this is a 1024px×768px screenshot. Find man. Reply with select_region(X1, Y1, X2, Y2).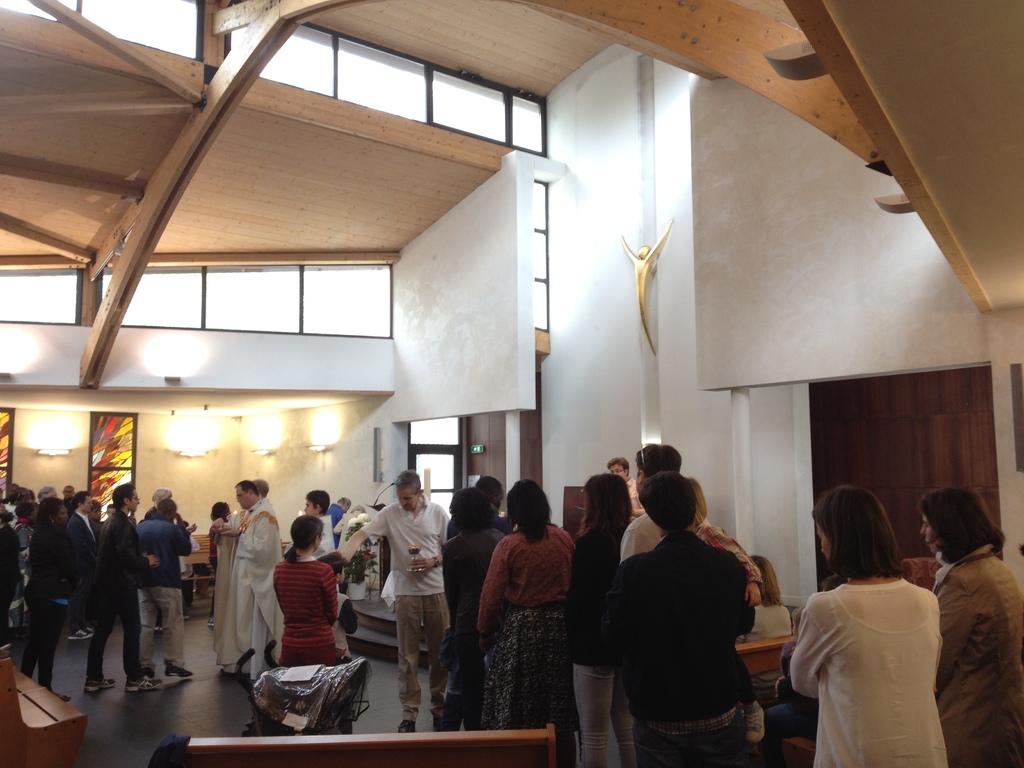
select_region(304, 491, 334, 561).
